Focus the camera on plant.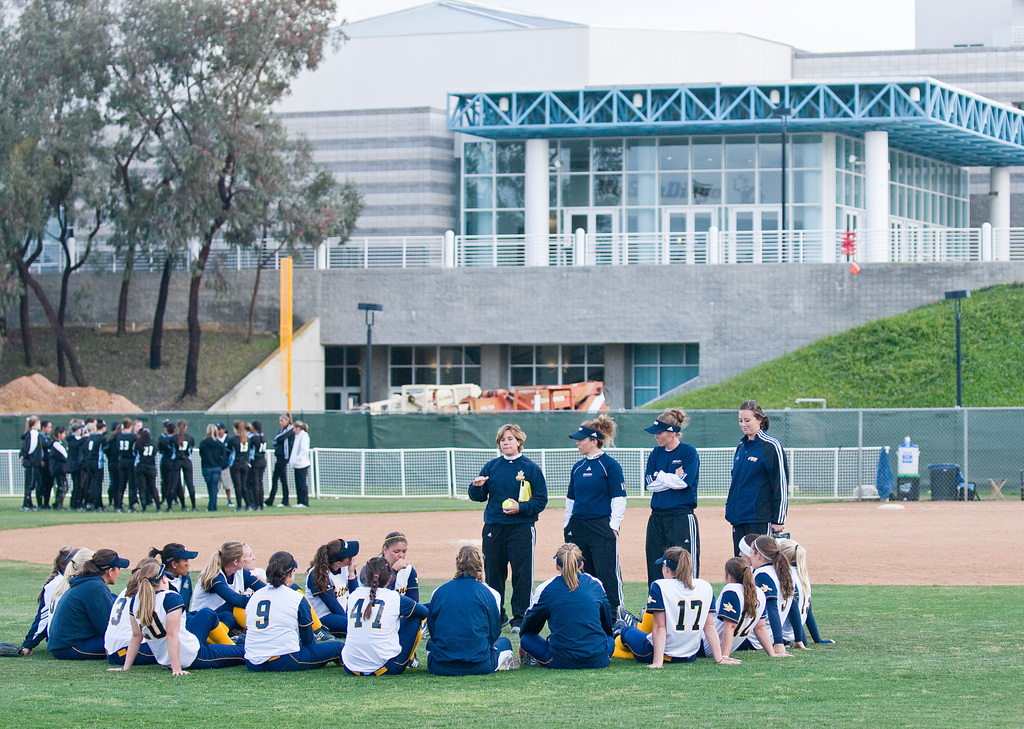
Focus region: l=625, t=280, r=1023, b=497.
